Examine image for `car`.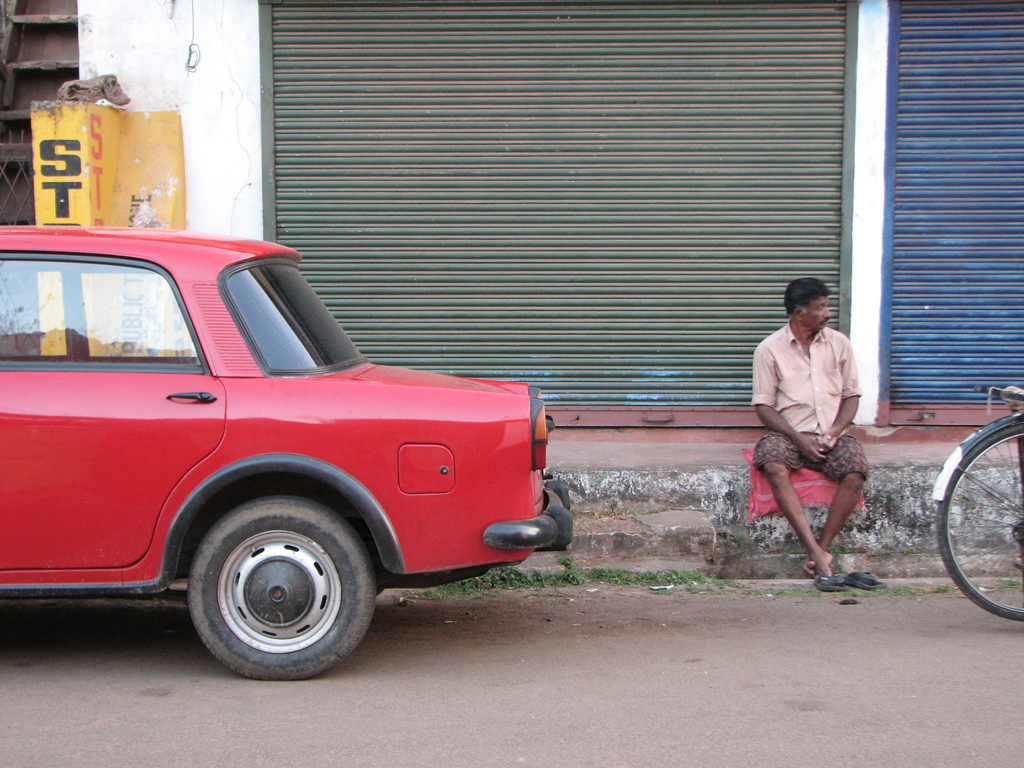
Examination result: region(0, 211, 598, 684).
